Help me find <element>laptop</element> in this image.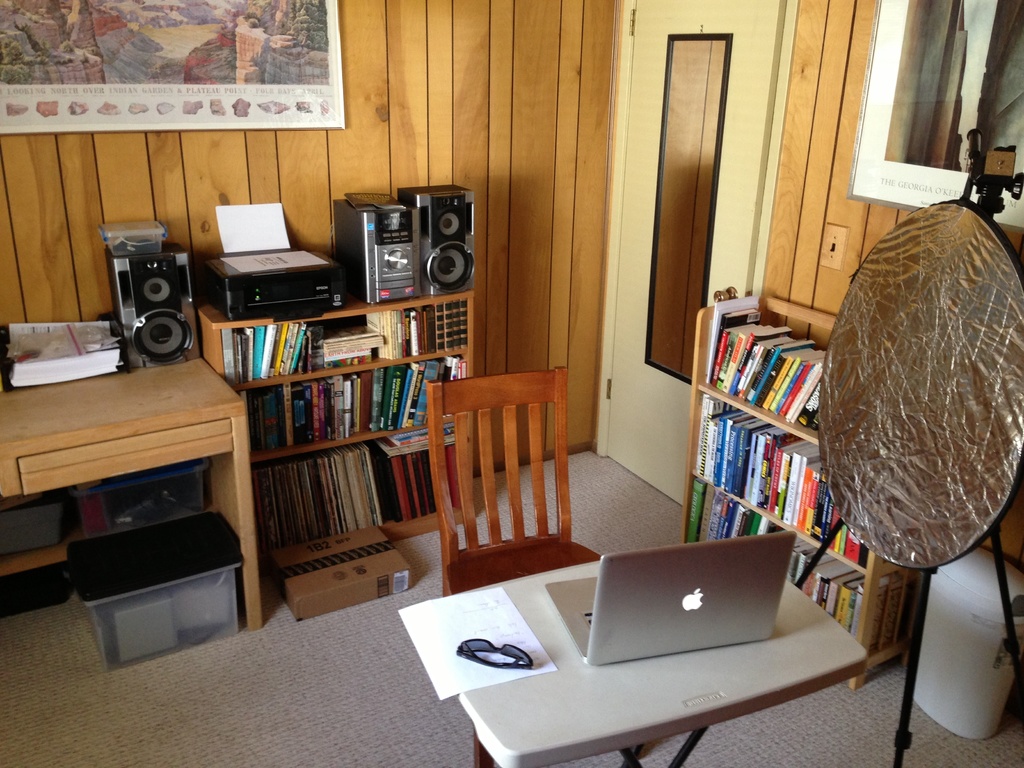
Found it: <region>543, 527, 796, 668</region>.
